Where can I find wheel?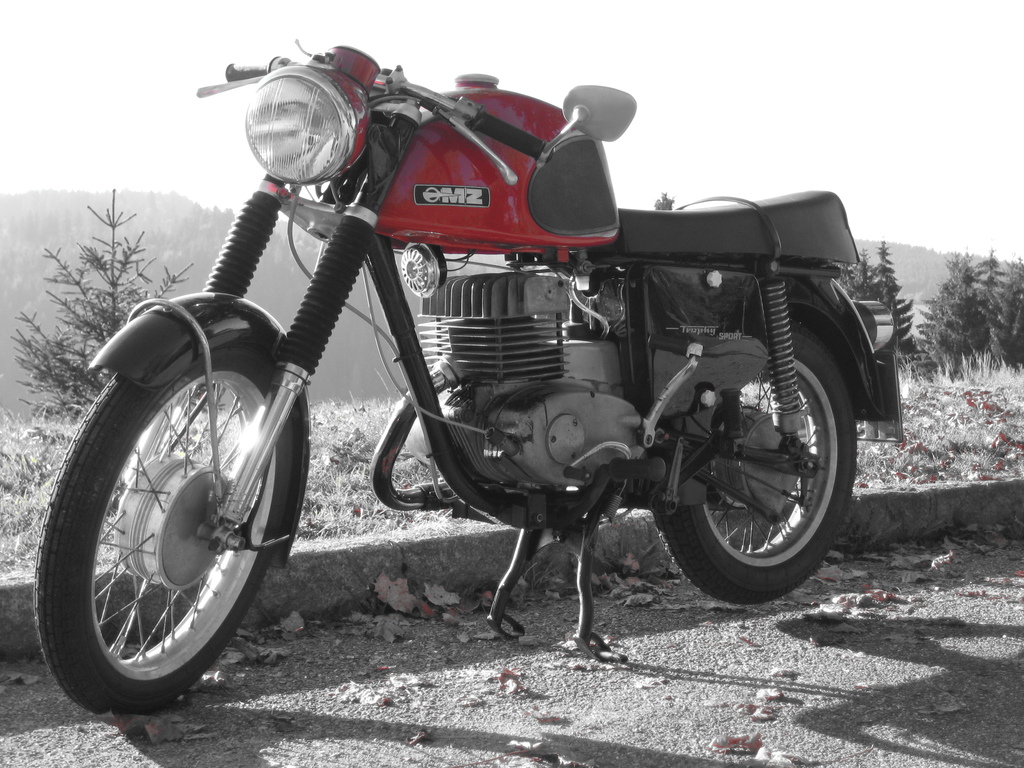
You can find it at bbox=[44, 360, 289, 700].
